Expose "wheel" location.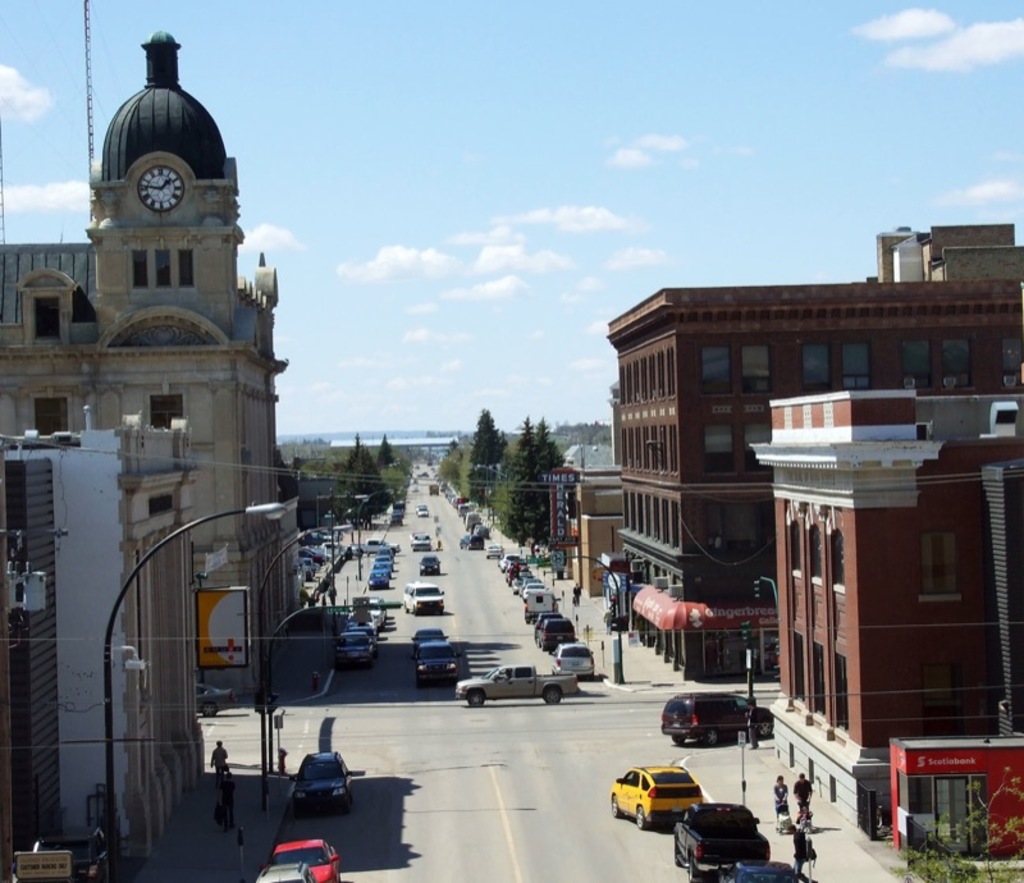
Exposed at <region>758, 720, 773, 738</region>.
